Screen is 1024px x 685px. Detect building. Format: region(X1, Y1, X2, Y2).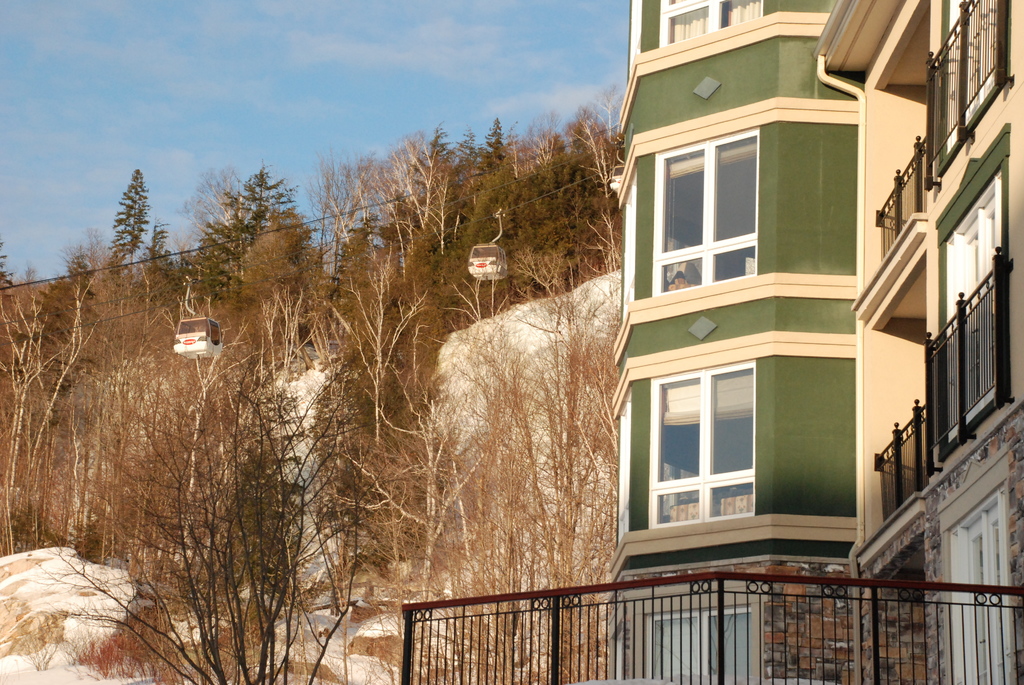
region(611, 0, 1023, 684).
